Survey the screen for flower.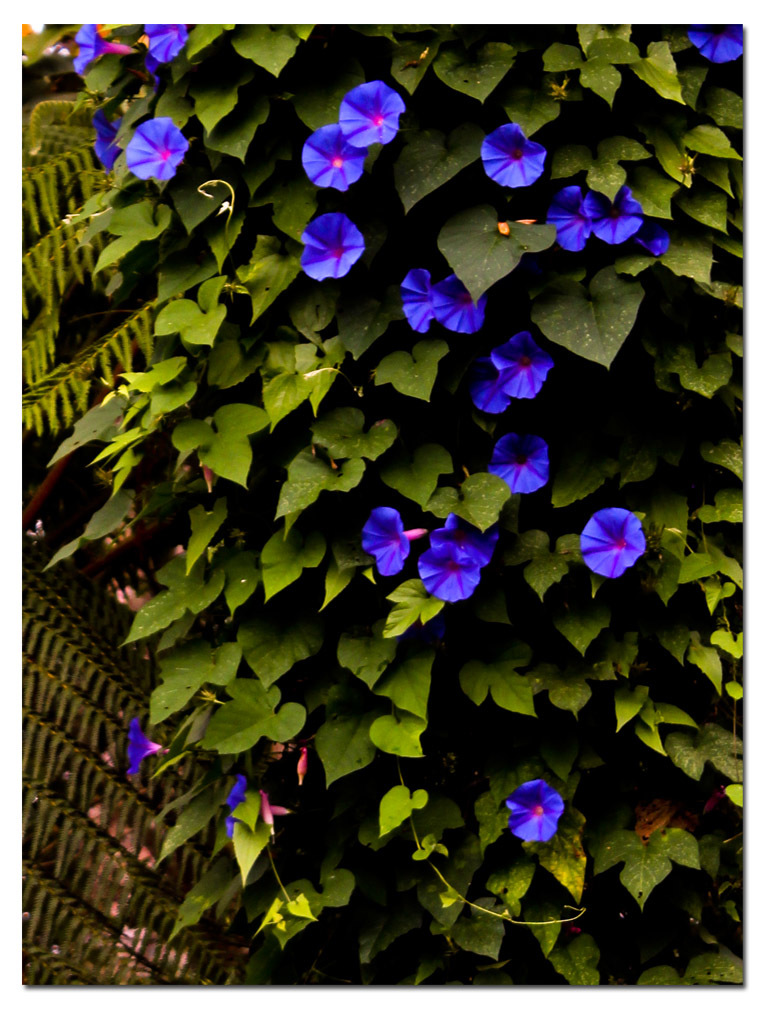
Survey found: l=689, t=19, r=746, b=67.
